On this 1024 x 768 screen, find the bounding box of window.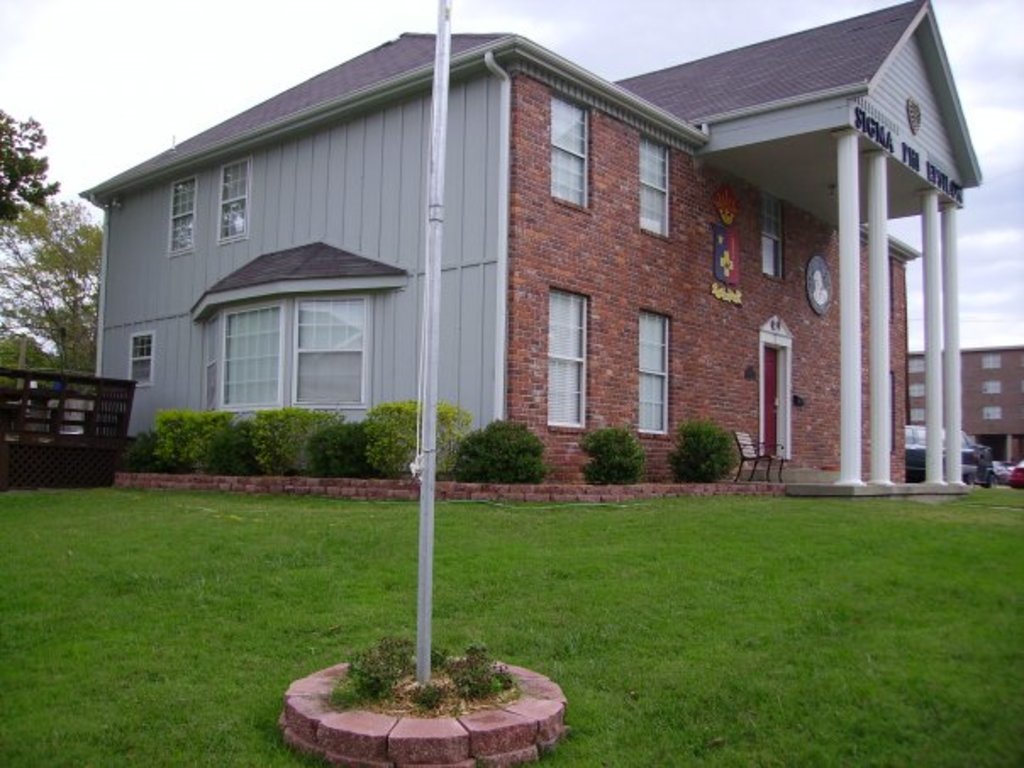
Bounding box: rect(170, 166, 198, 249).
